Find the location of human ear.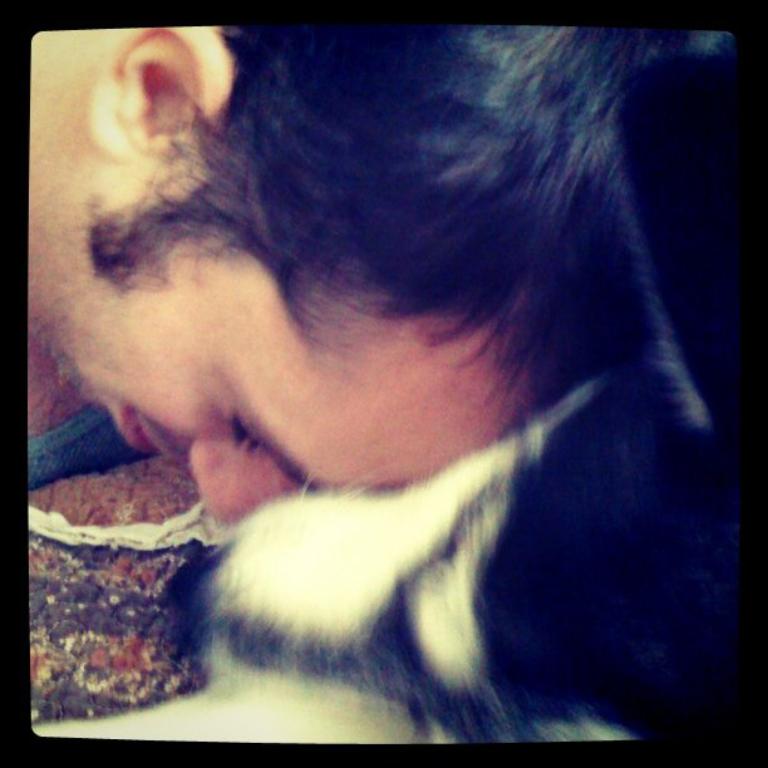
Location: 87/26/232/162.
